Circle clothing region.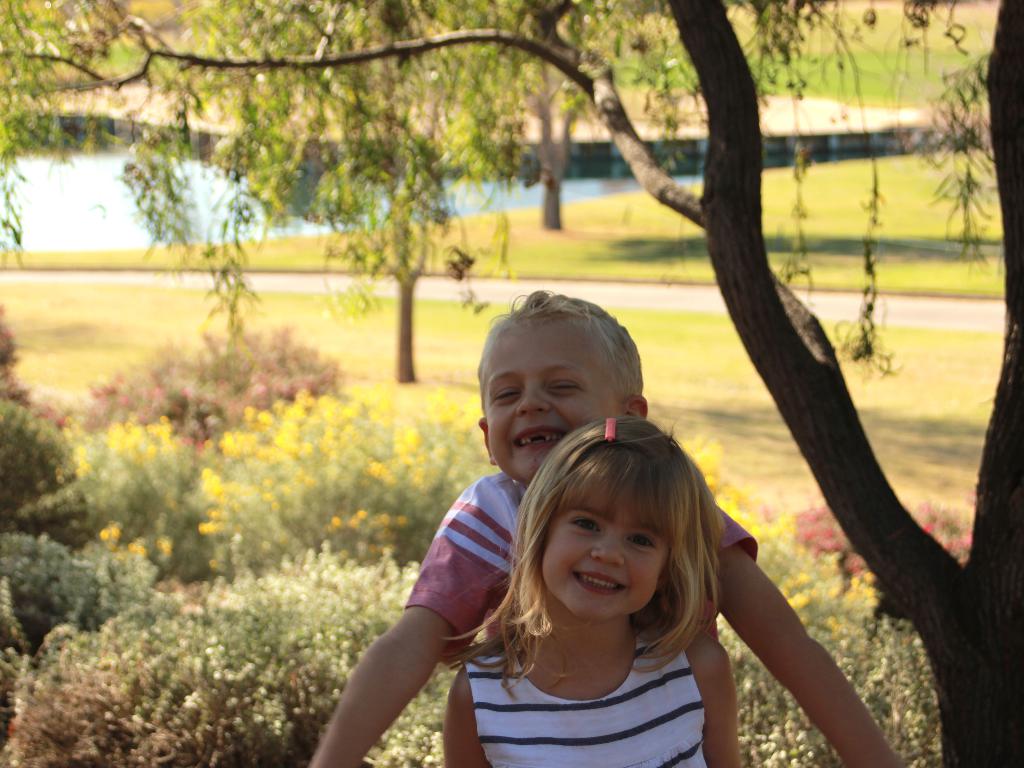
Region: <bbox>426, 625, 756, 753</bbox>.
